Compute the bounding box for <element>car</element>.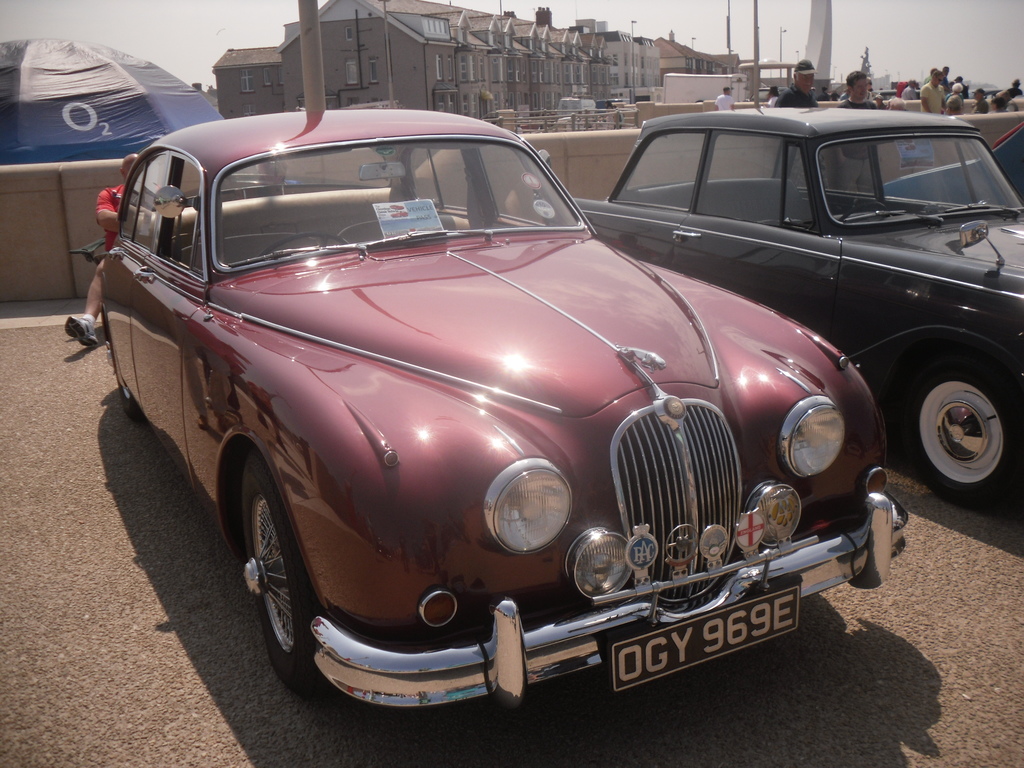
<bbox>95, 104, 913, 728</bbox>.
